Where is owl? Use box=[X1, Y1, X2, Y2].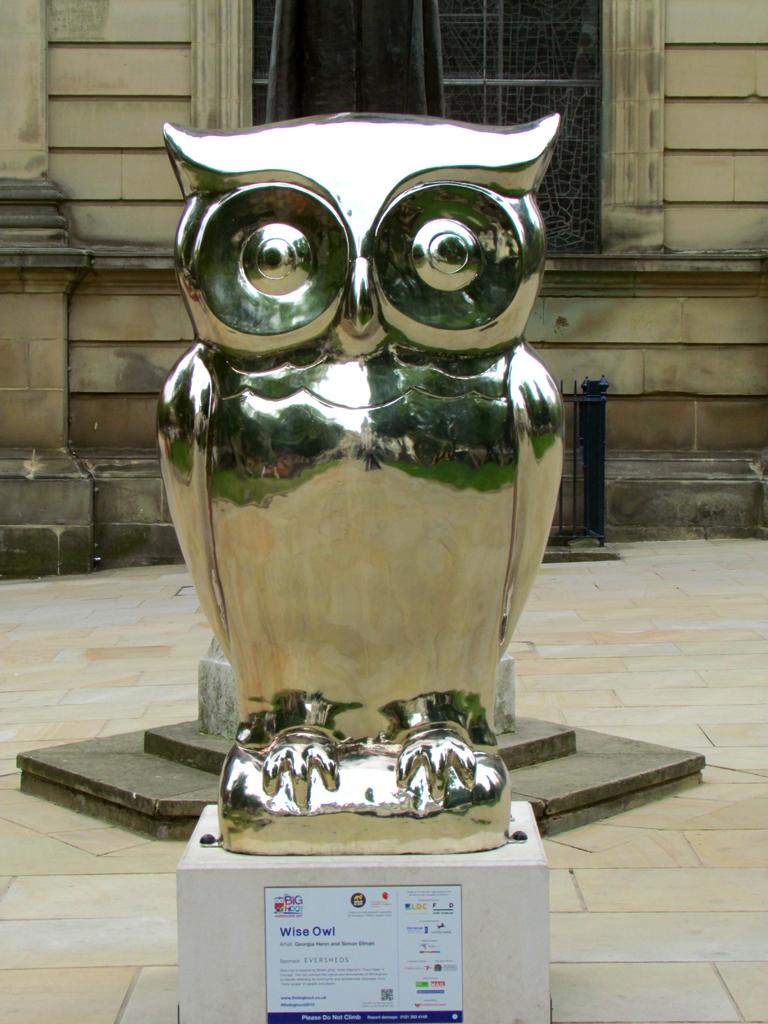
box=[148, 111, 566, 799].
